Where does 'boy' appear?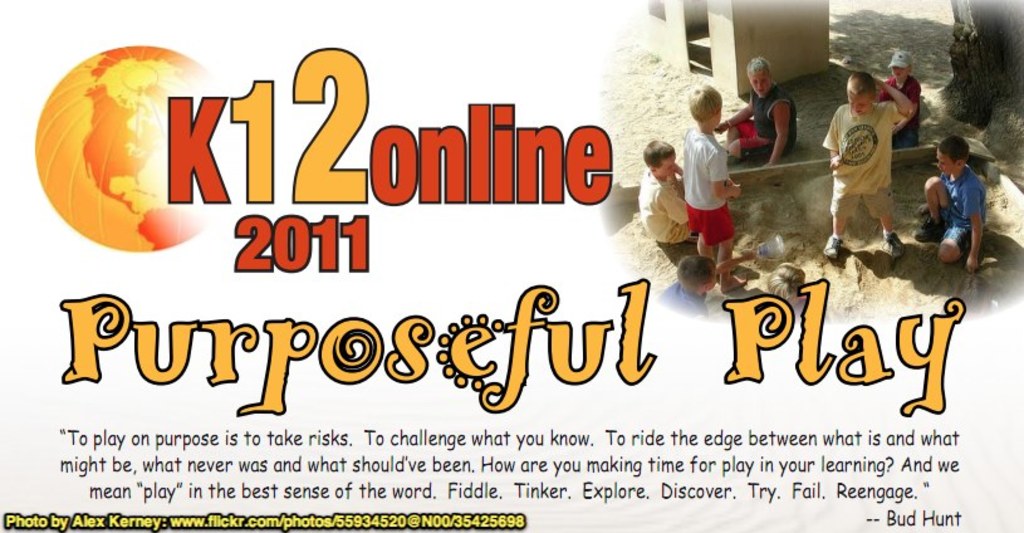
Appears at 660 245 753 321.
